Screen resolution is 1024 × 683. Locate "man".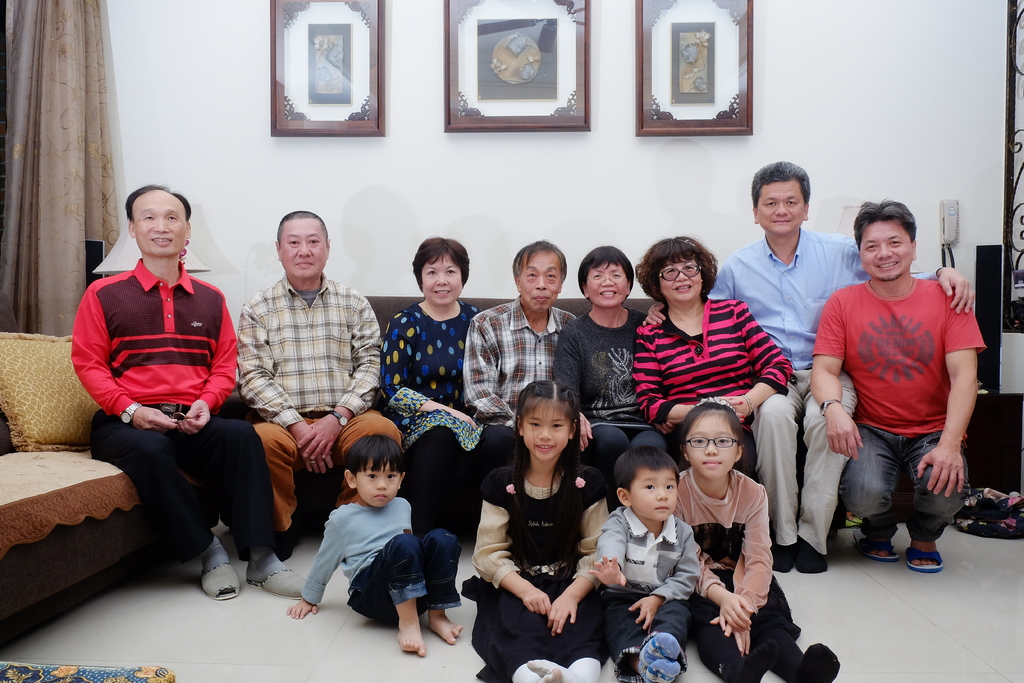
228,208,404,565.
